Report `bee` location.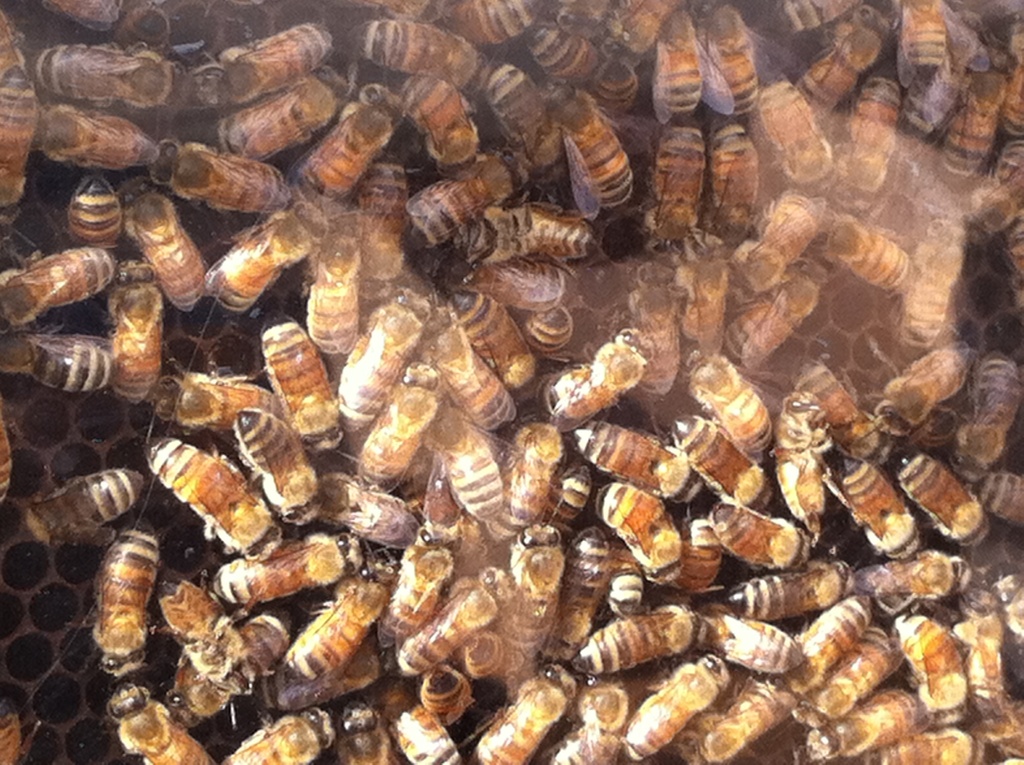
Report: BBox(374, 676, 466, 764).
